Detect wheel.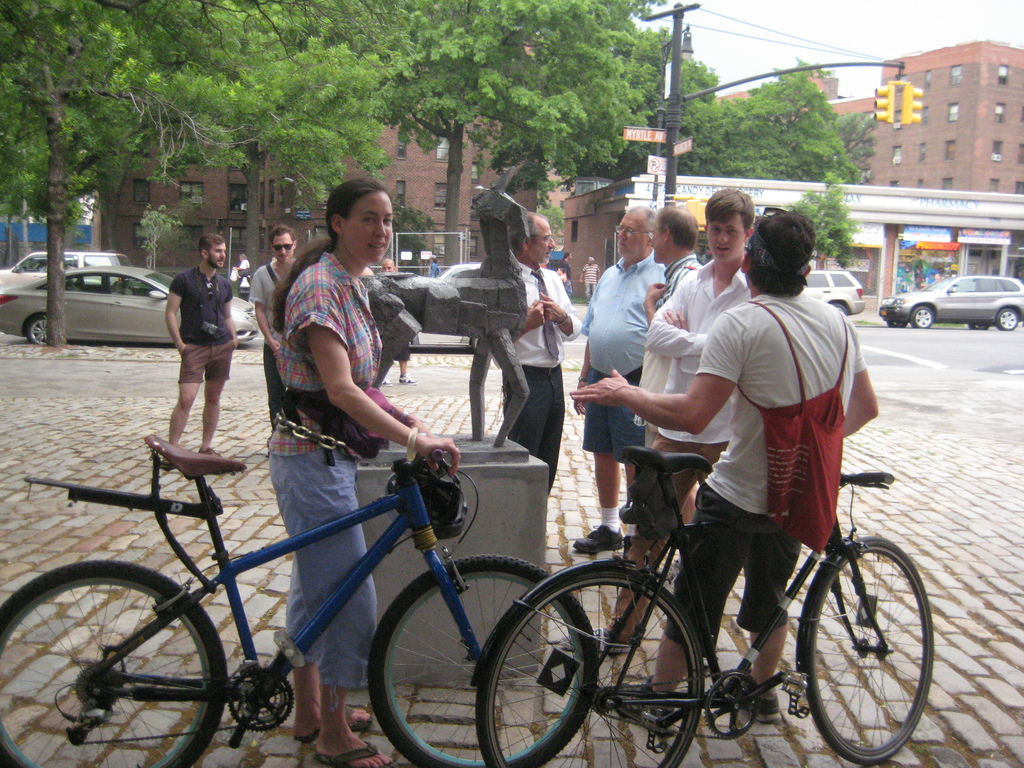
Detected at (996,310,1017,330).
